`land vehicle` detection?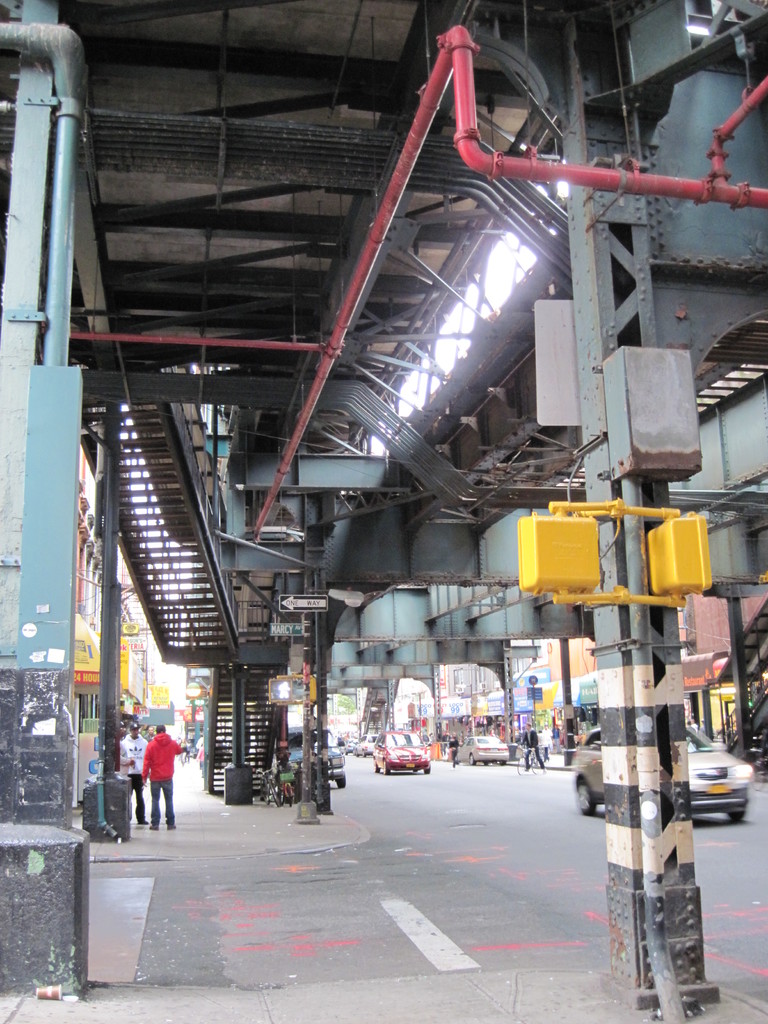
locate(338, 734, 357, 755)
